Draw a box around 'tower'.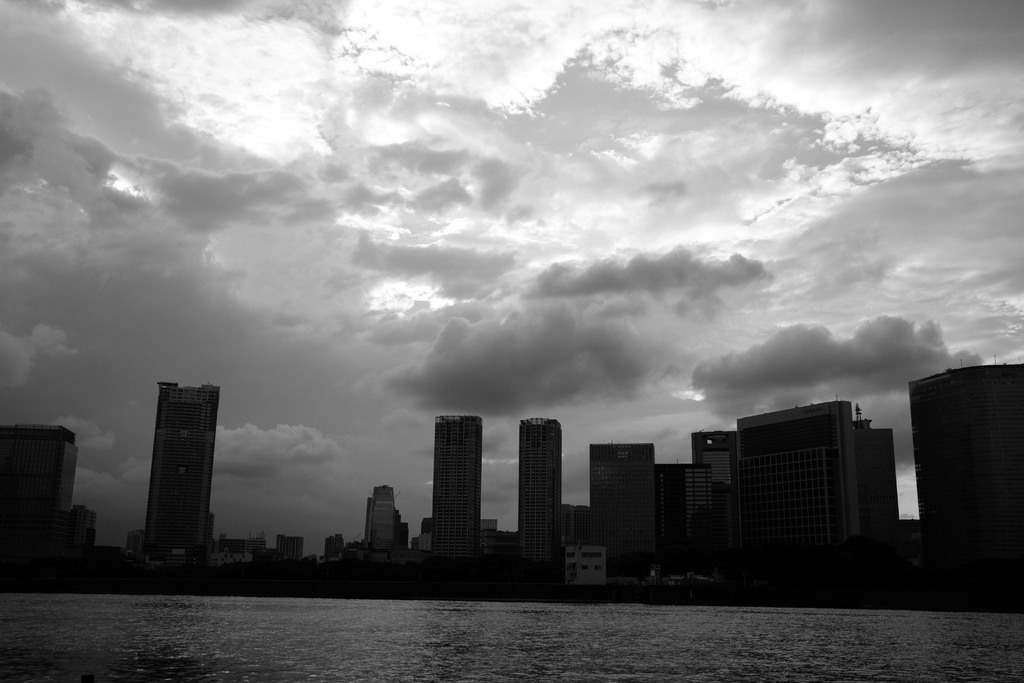
box=[138, 385, 214, 561].
